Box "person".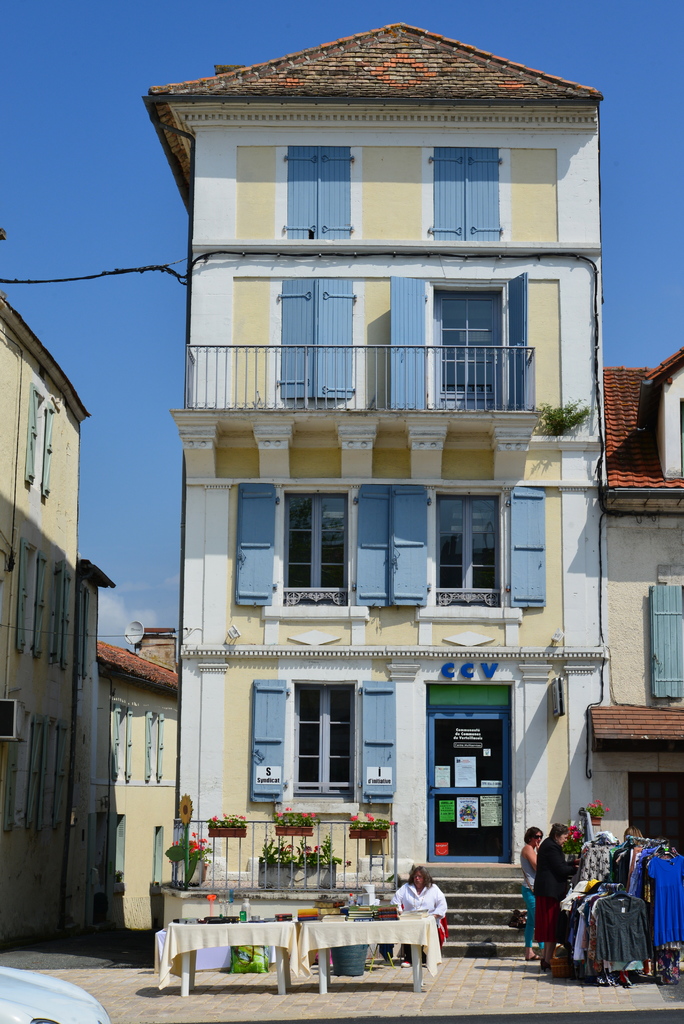
<region>390, 861, 450, 970</region>.
